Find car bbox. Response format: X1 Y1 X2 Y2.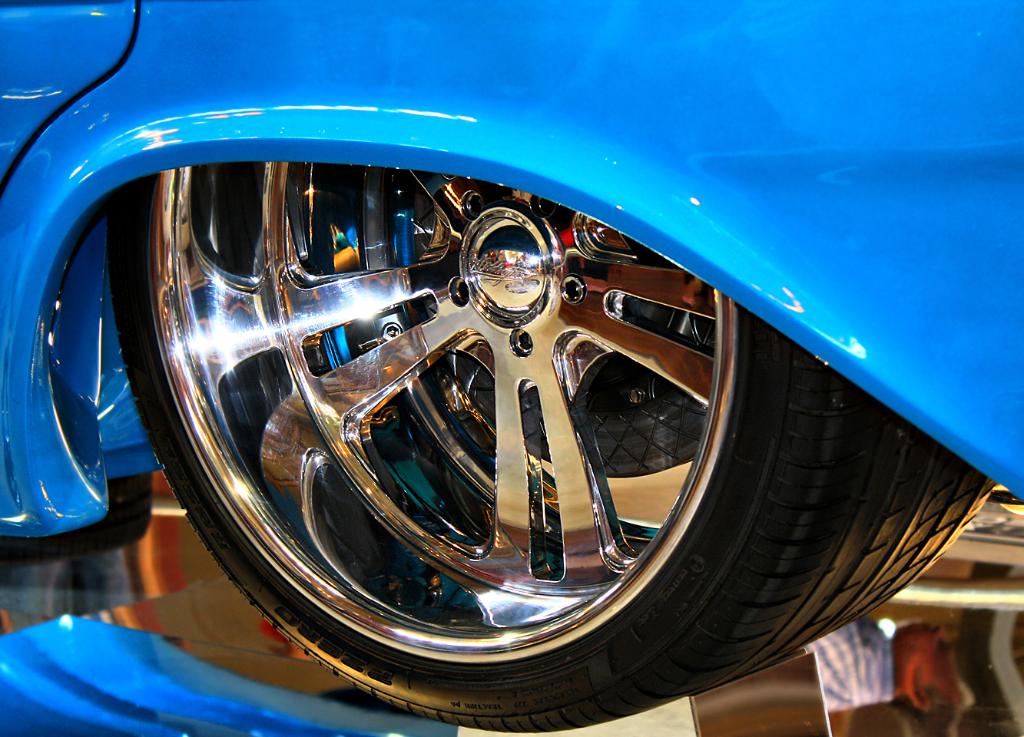
0 12 1023 736.
